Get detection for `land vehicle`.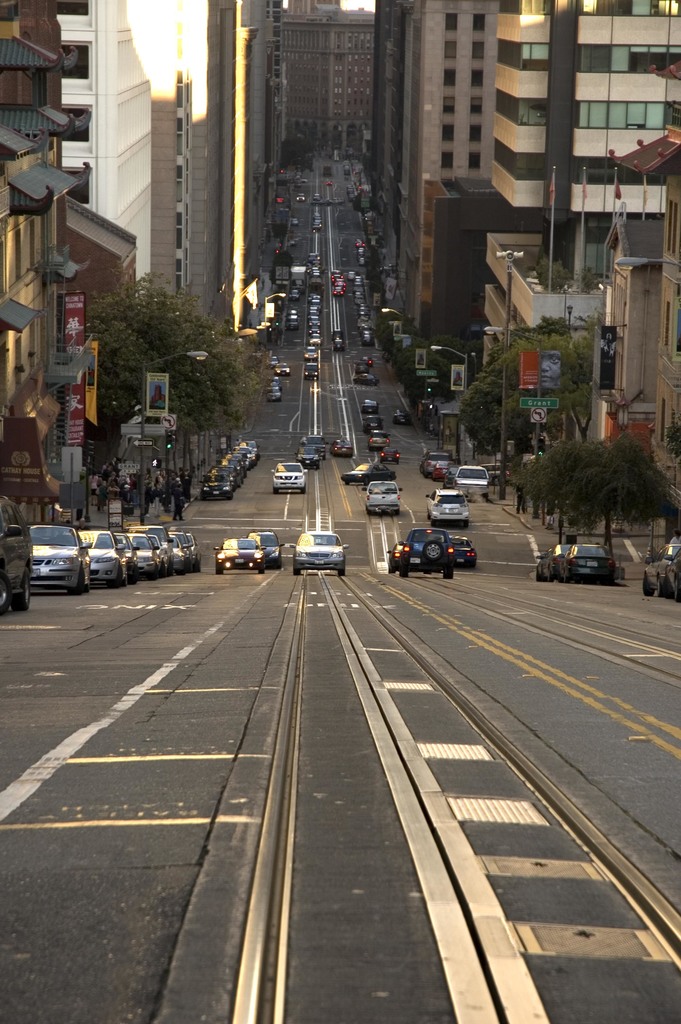
Detection: [393,404,412,428].
